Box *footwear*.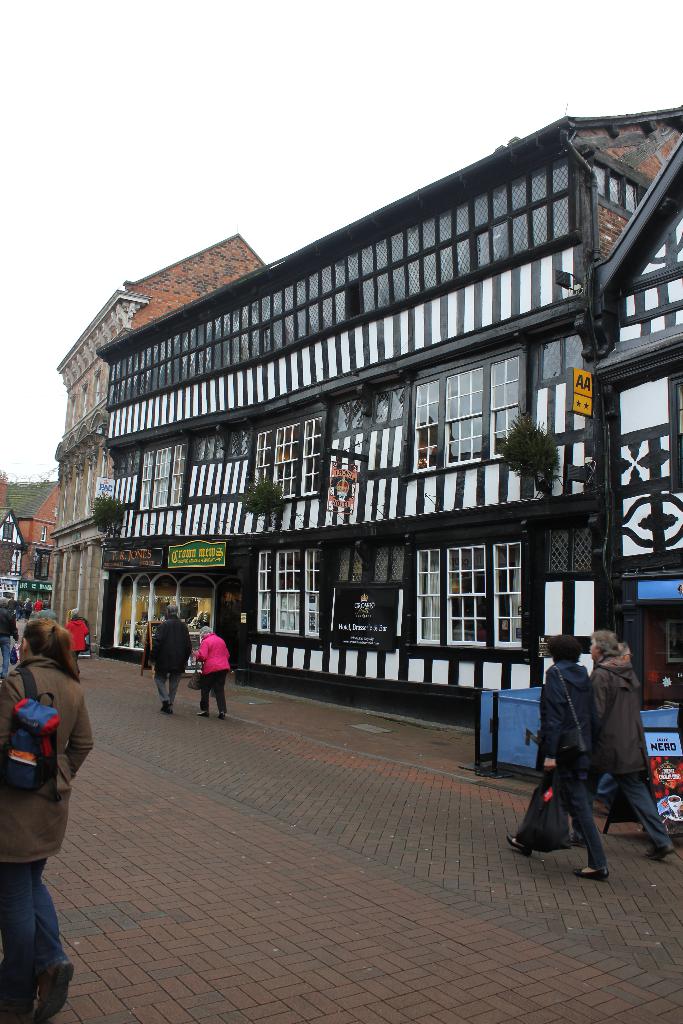
box=[156, 698, 175, 717].
